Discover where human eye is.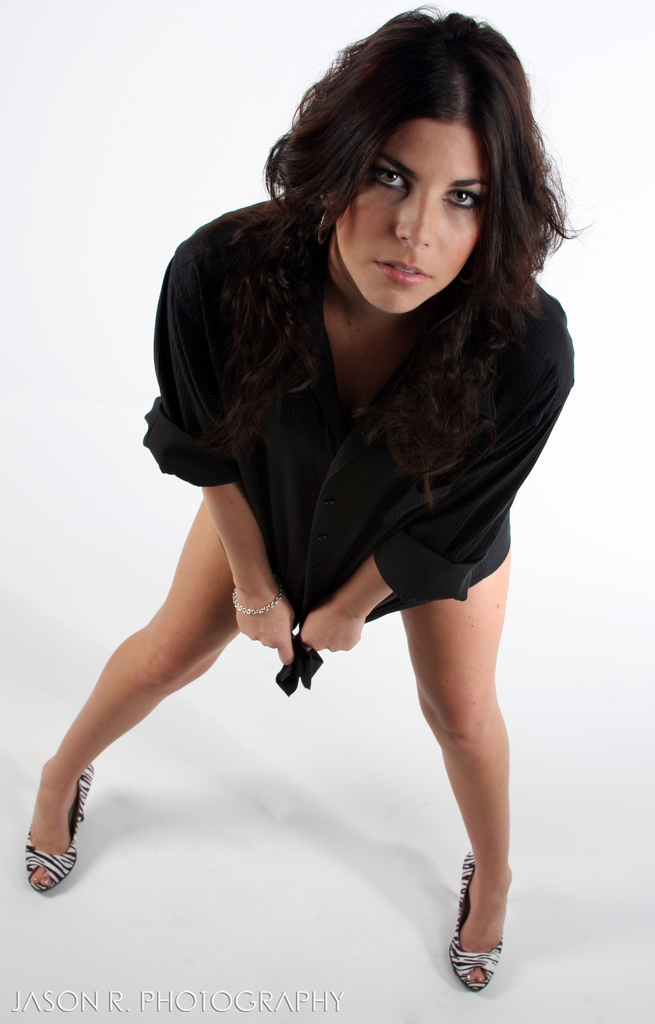
Discovered at 373 165 408 191.
